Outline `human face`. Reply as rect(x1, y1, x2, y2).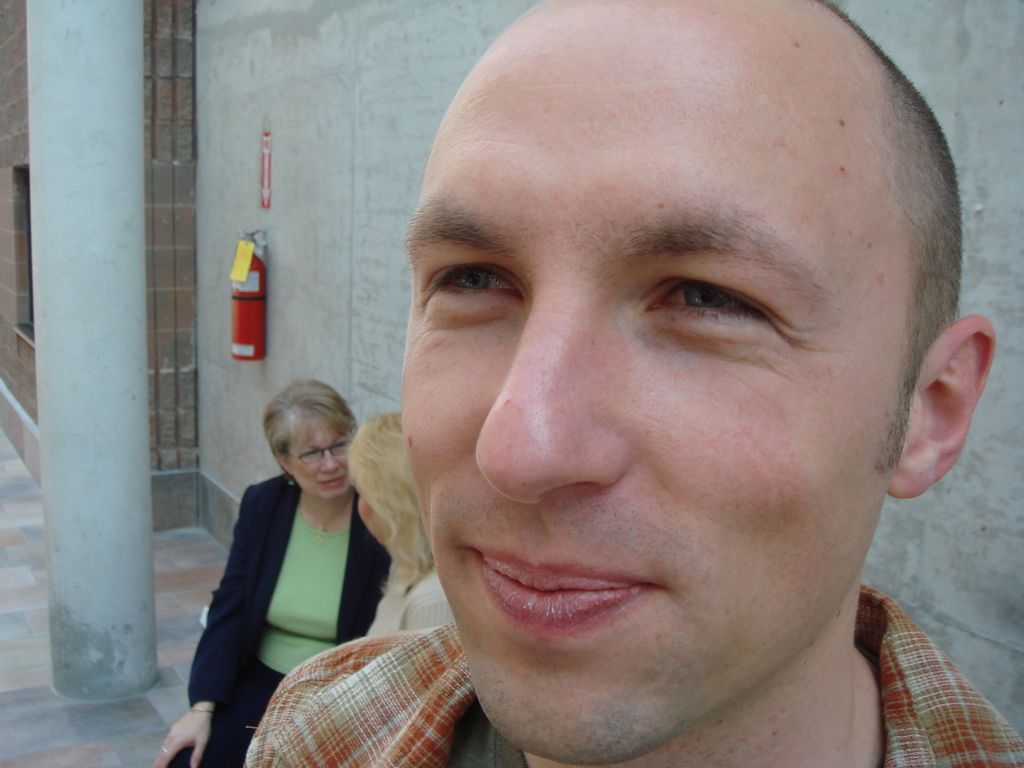
rect(289, 408, 351, 498).
